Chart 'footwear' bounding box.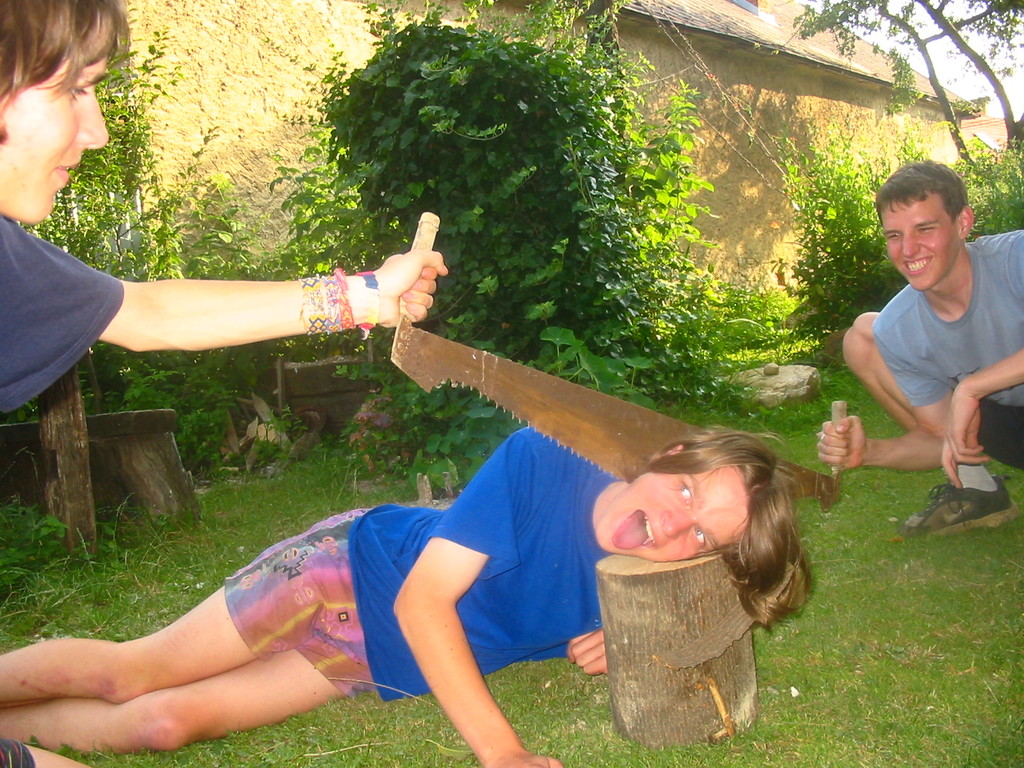
Charted: region(929, 461, 1002, 551).
